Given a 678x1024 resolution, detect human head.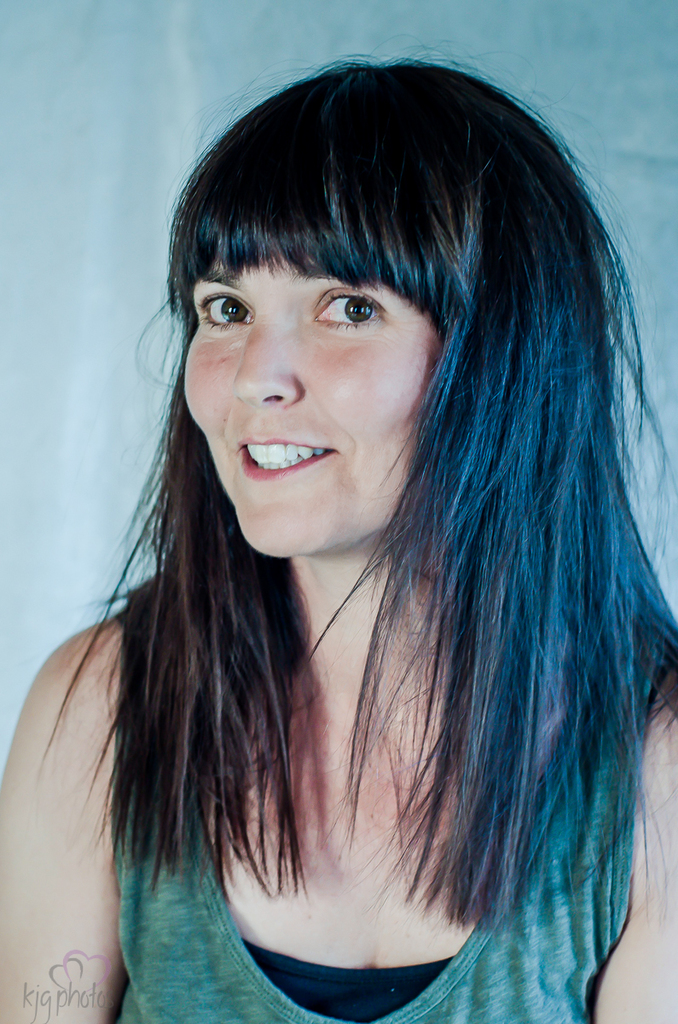
(x1=167, y1=123, x2=484, y2=550).
